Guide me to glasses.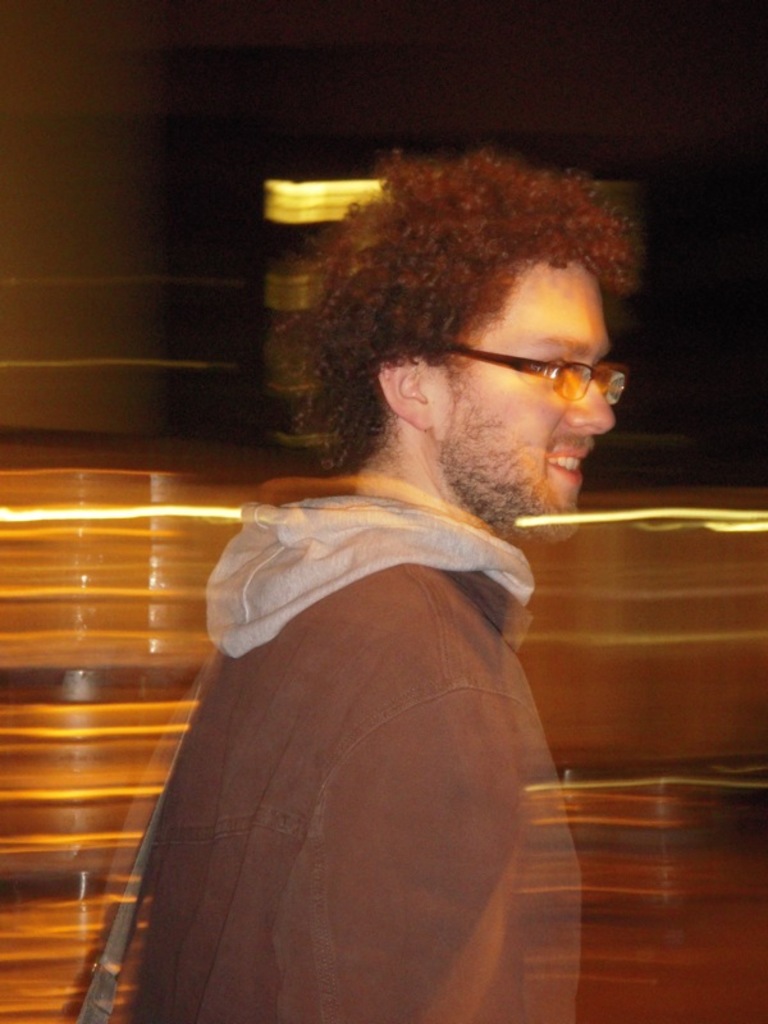
Guidance: l=436, t=338, r=631, b=404.
